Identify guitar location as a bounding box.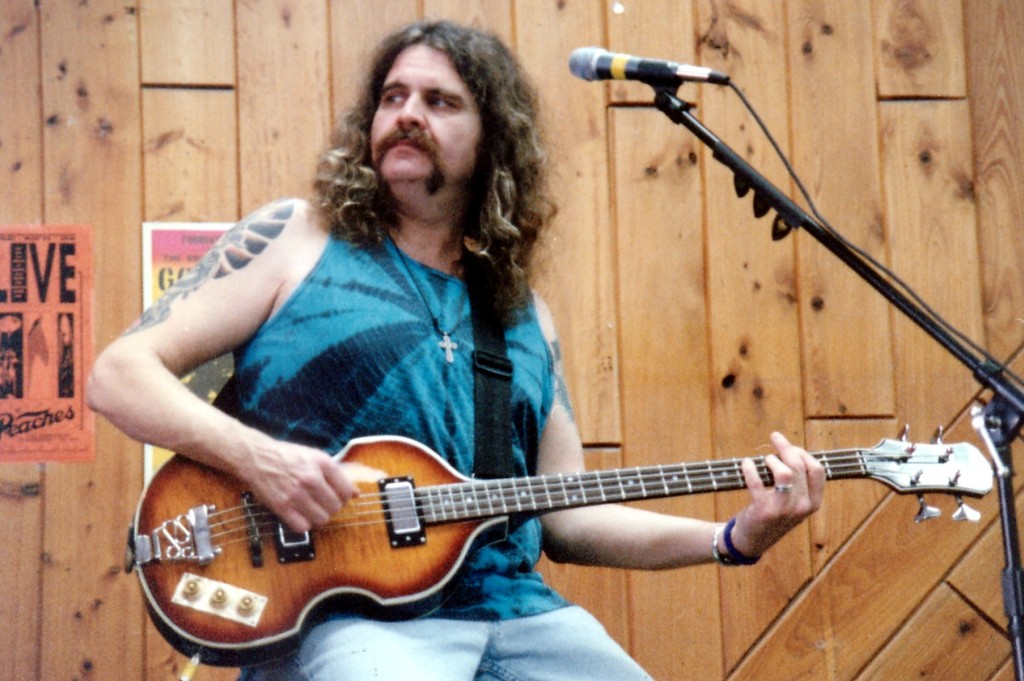
region(115, 369, 946, 652).
